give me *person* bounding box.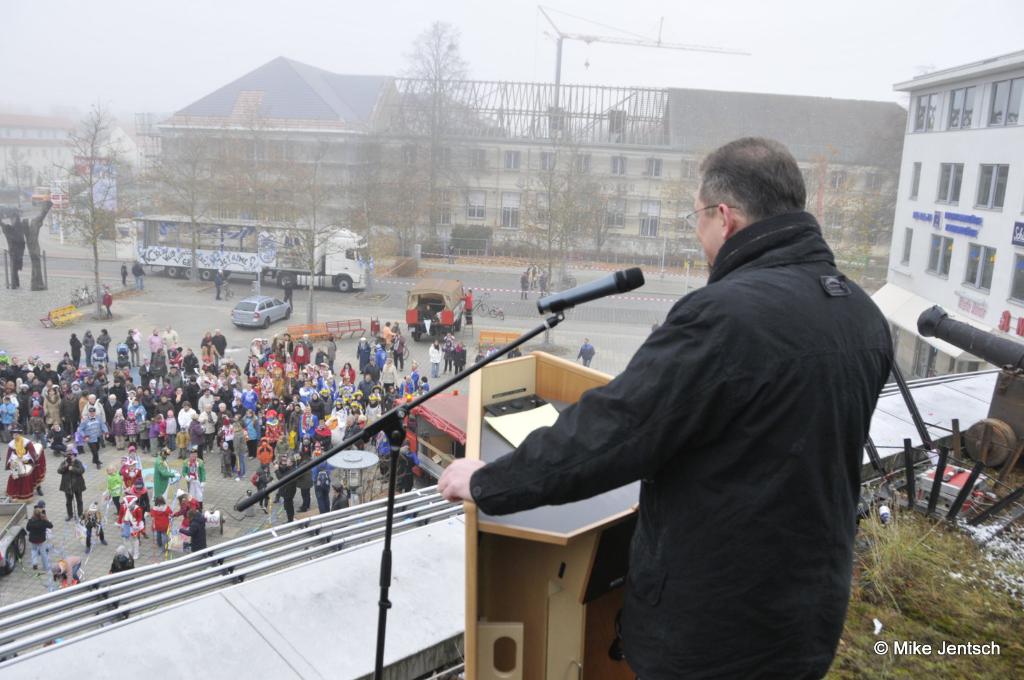
<box>120,265,131,291</box>.
